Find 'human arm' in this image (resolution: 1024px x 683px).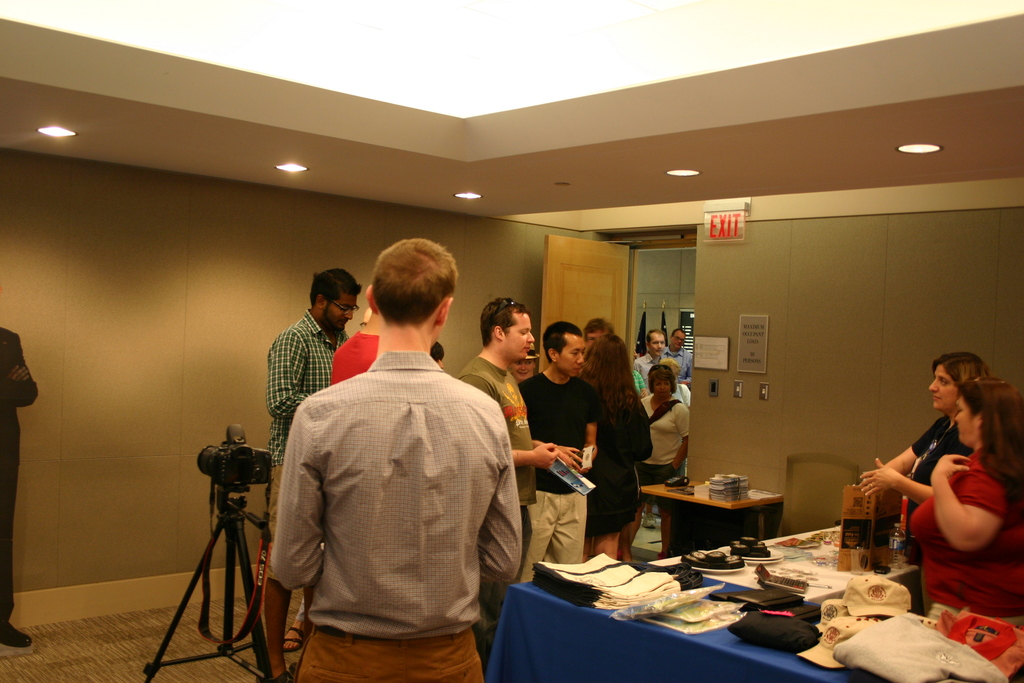
662:400:698:481.
